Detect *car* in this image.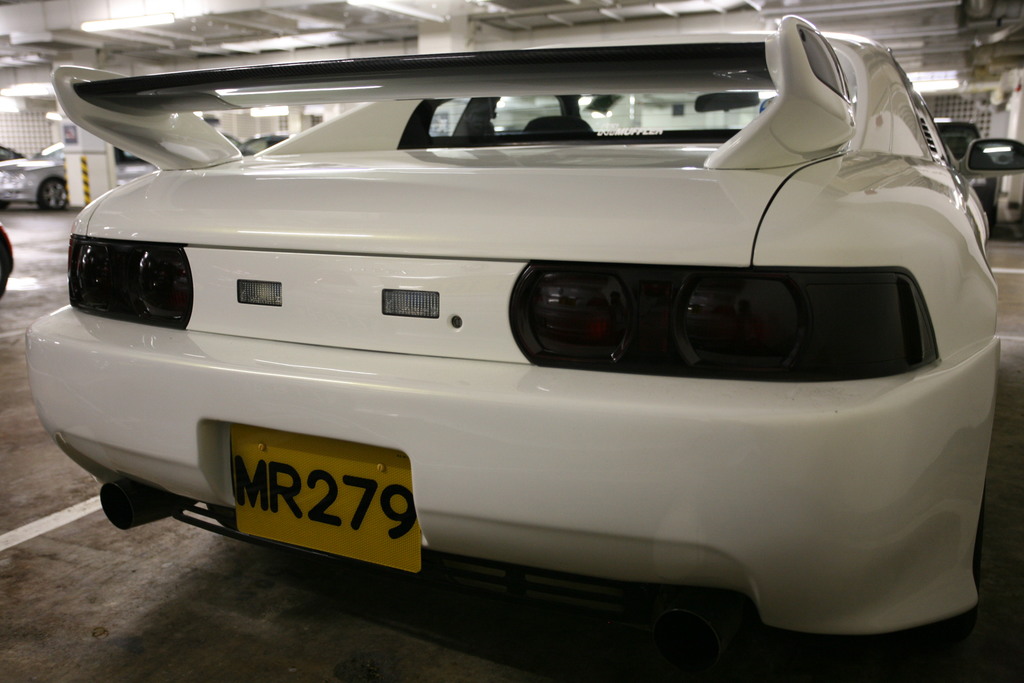
Detection: [0,140,159,209].
